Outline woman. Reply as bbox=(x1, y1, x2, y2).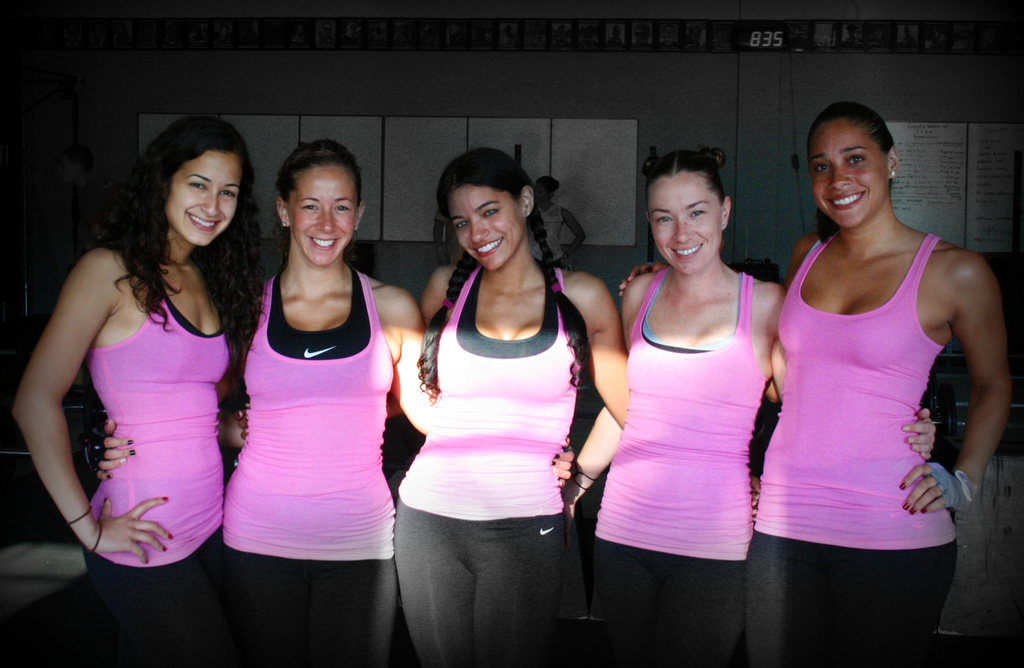
bbox=(559, 147, 937, 667).
